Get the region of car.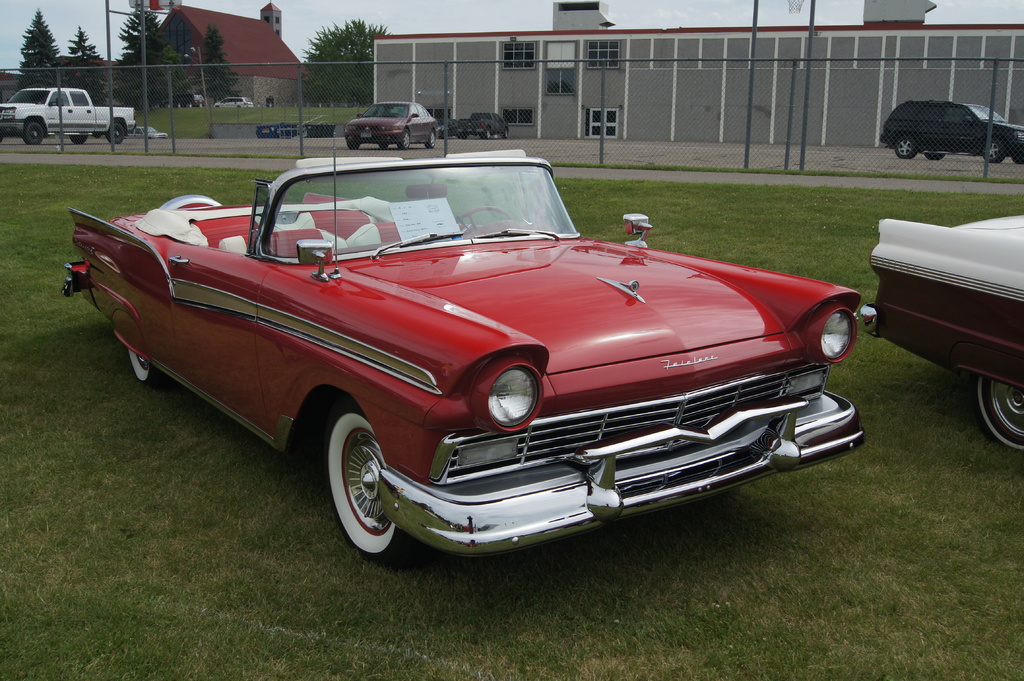
[x1=876, y1=97, x2=1023, y2=161].
